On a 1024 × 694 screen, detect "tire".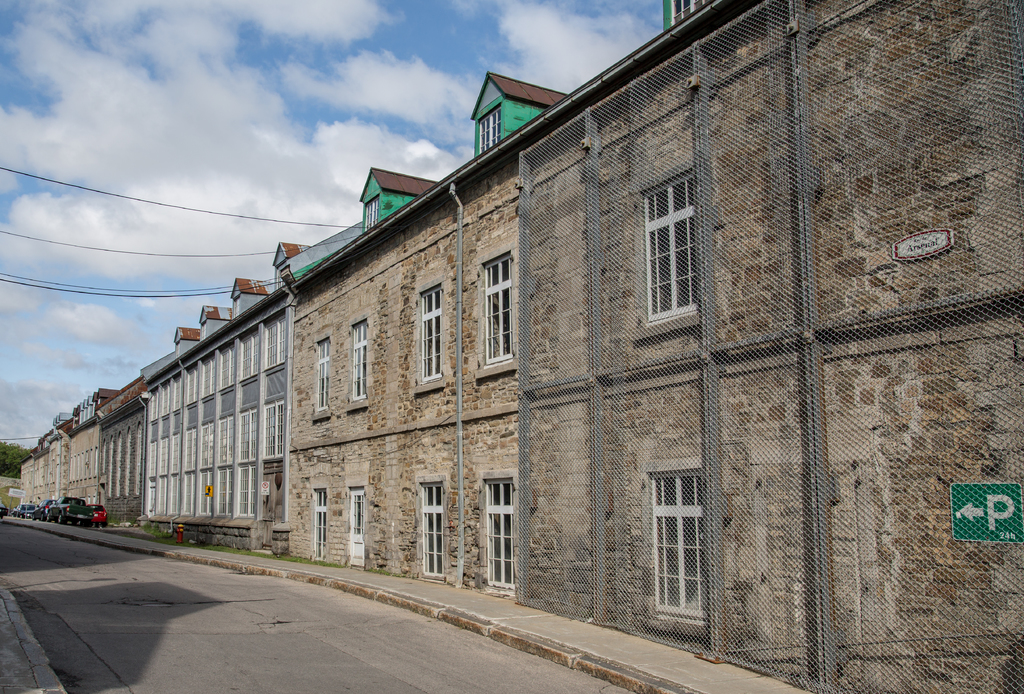
45 515 52 525.
